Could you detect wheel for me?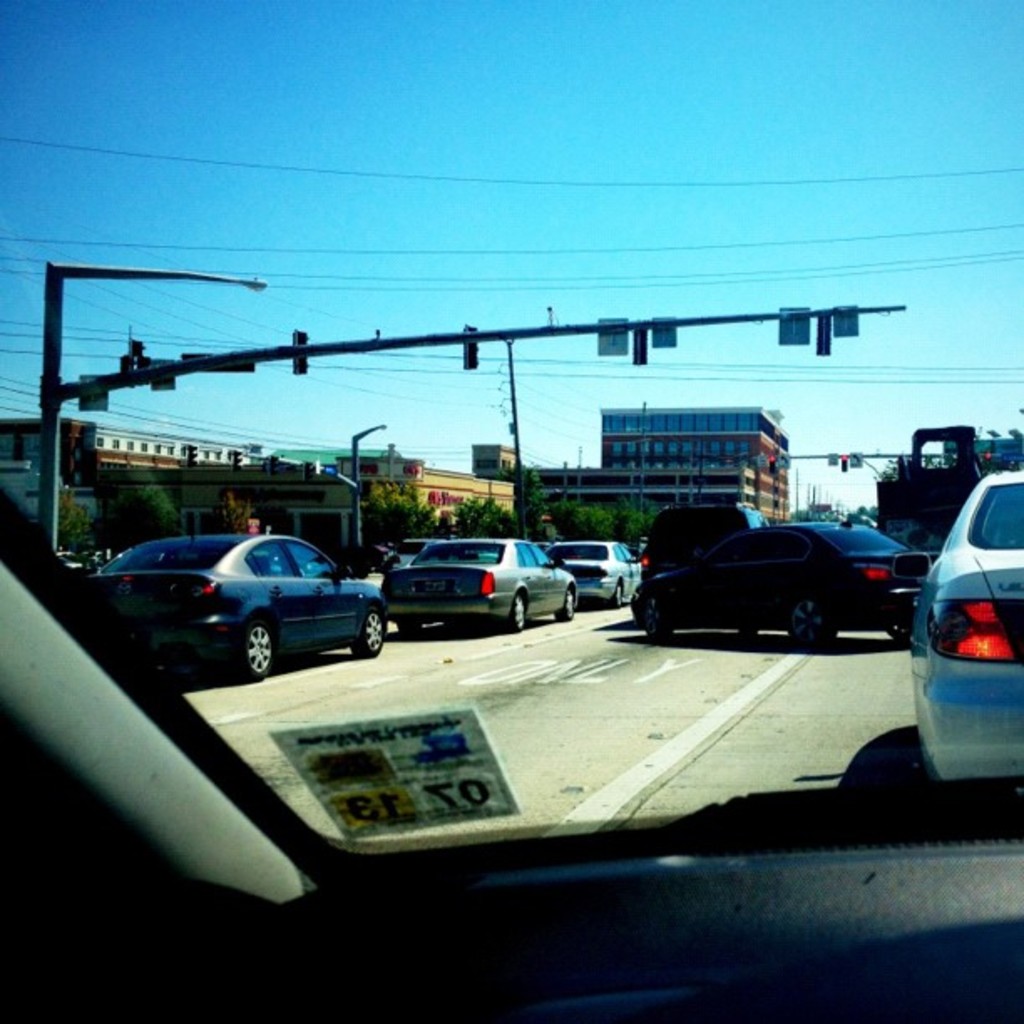
Detection result: <box>346,607,388,664</box>.
